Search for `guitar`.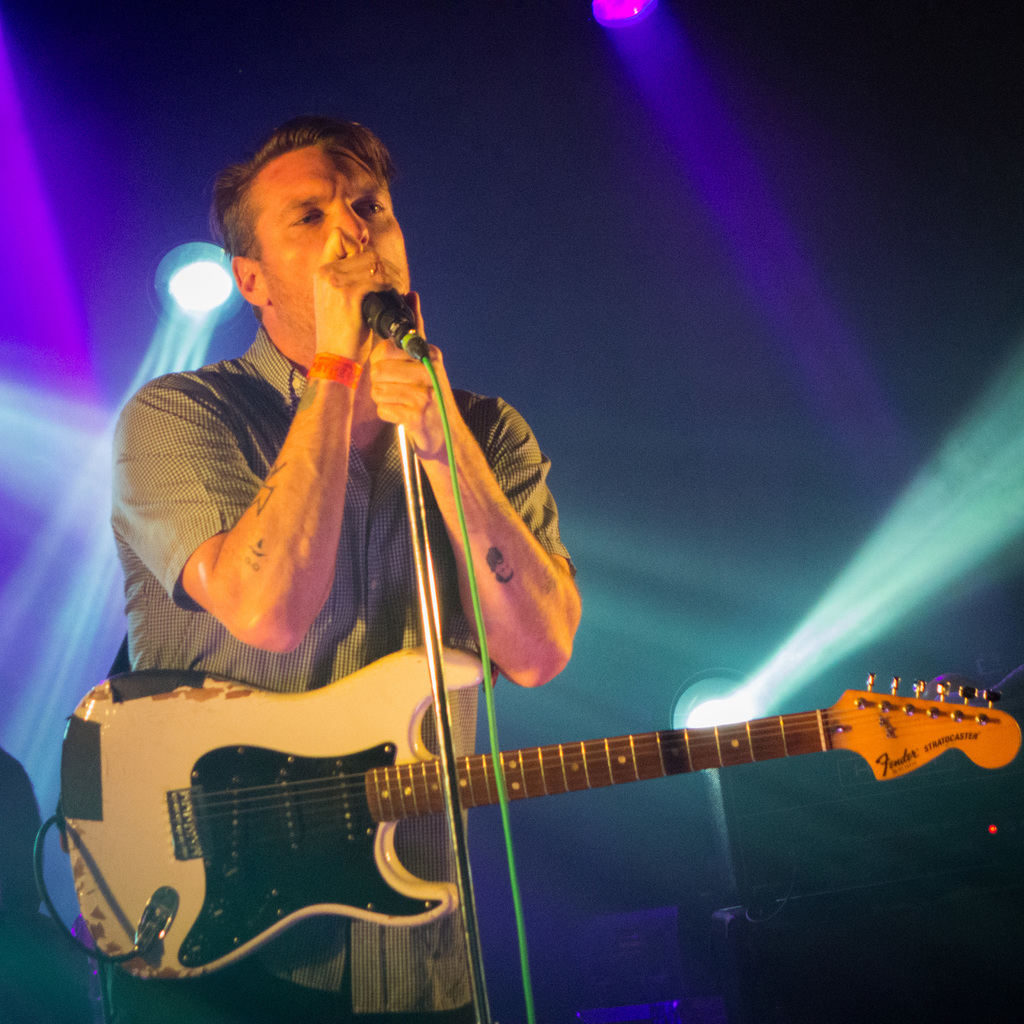
Found at <box>53,644,1023,987</box>.
